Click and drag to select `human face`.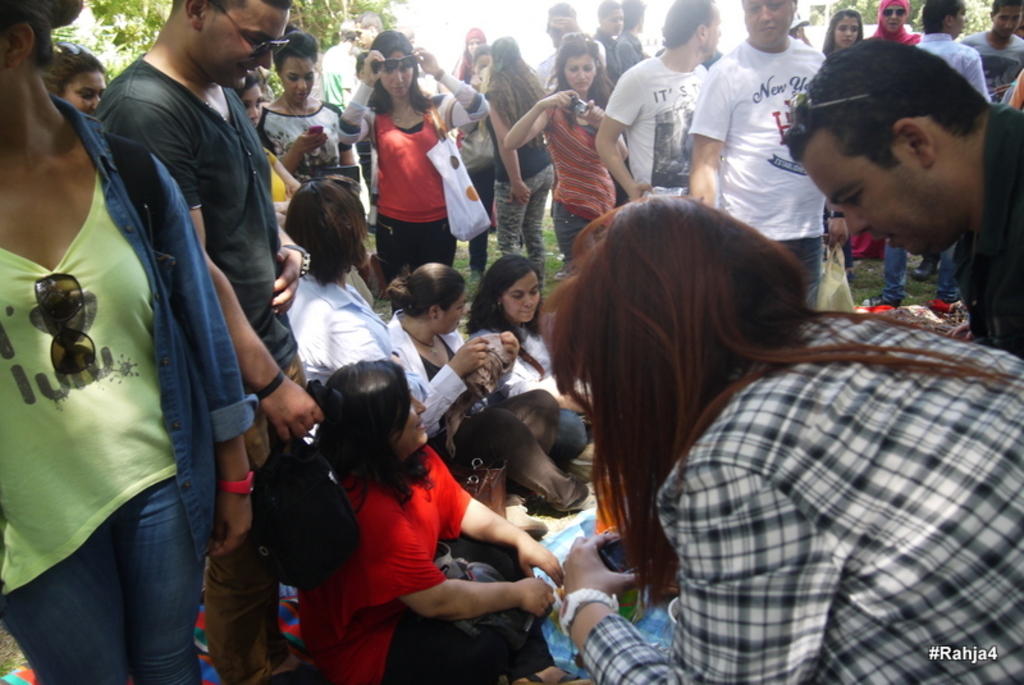
Selection: 833,18,858,49.
